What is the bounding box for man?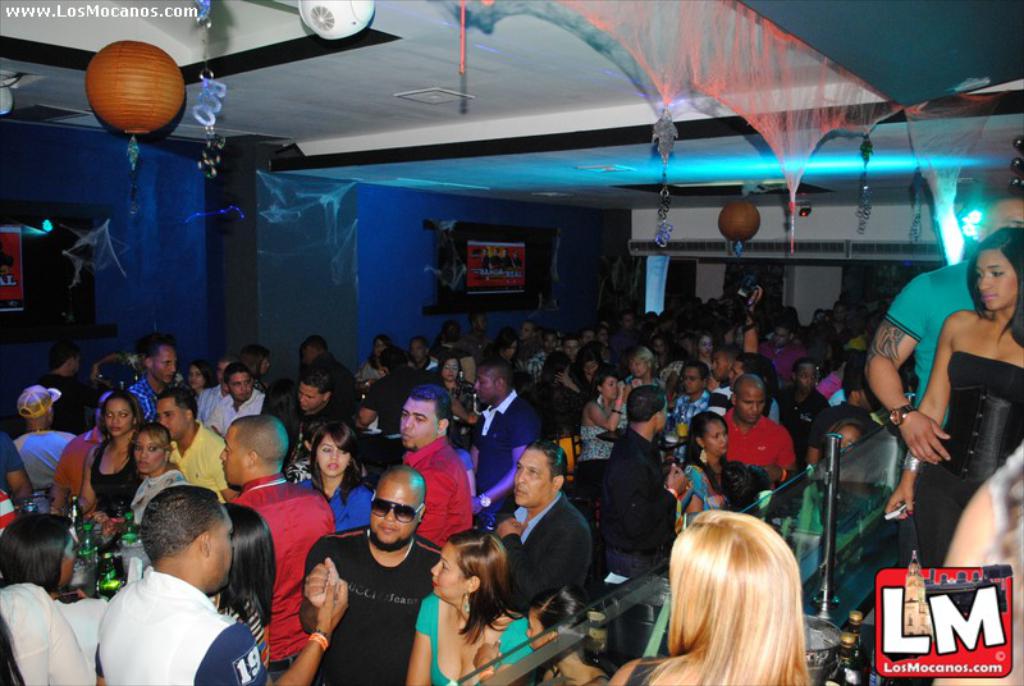
{"x1": 14, "y1": 380, "x2": 78, "y2": 483}.
